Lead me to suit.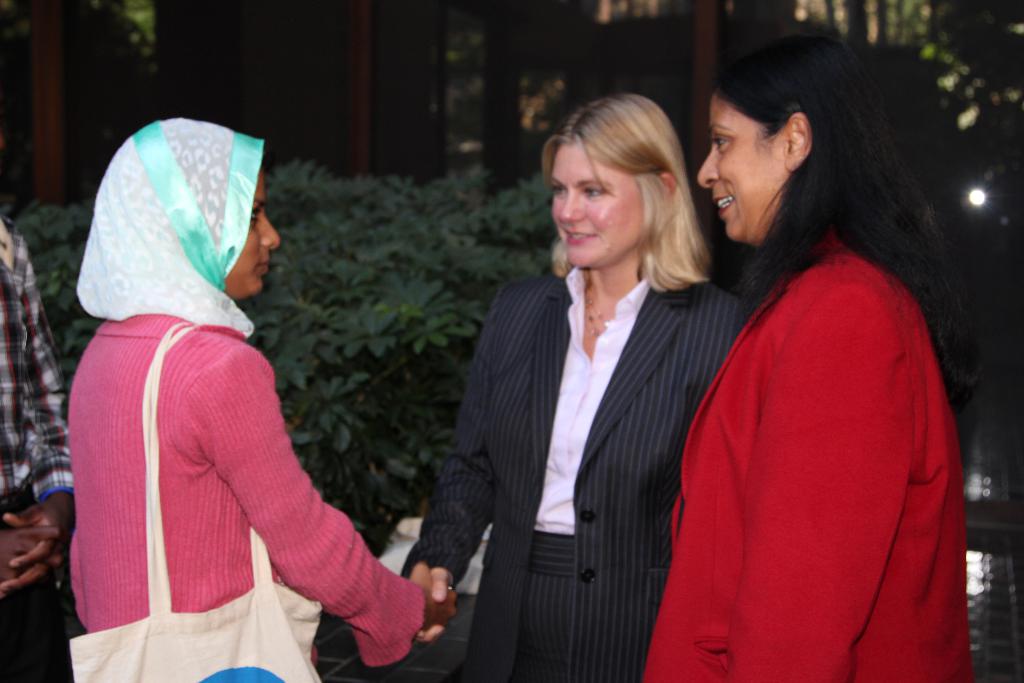
Lead to 638 226 974 682.
